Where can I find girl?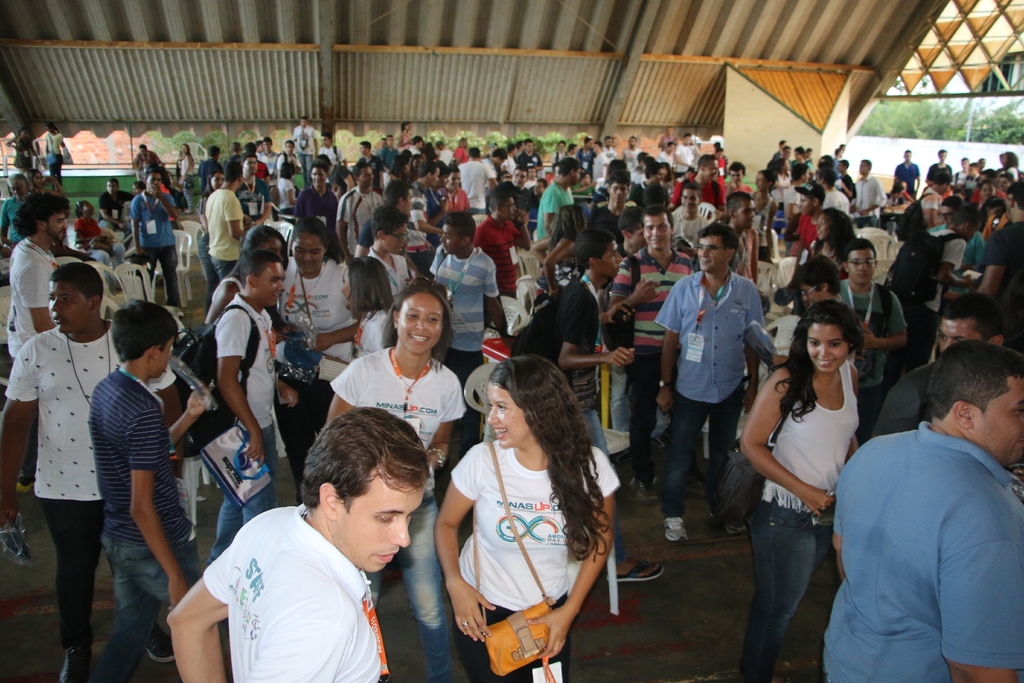
You can find it at <box>206,225,298,500</box>.
